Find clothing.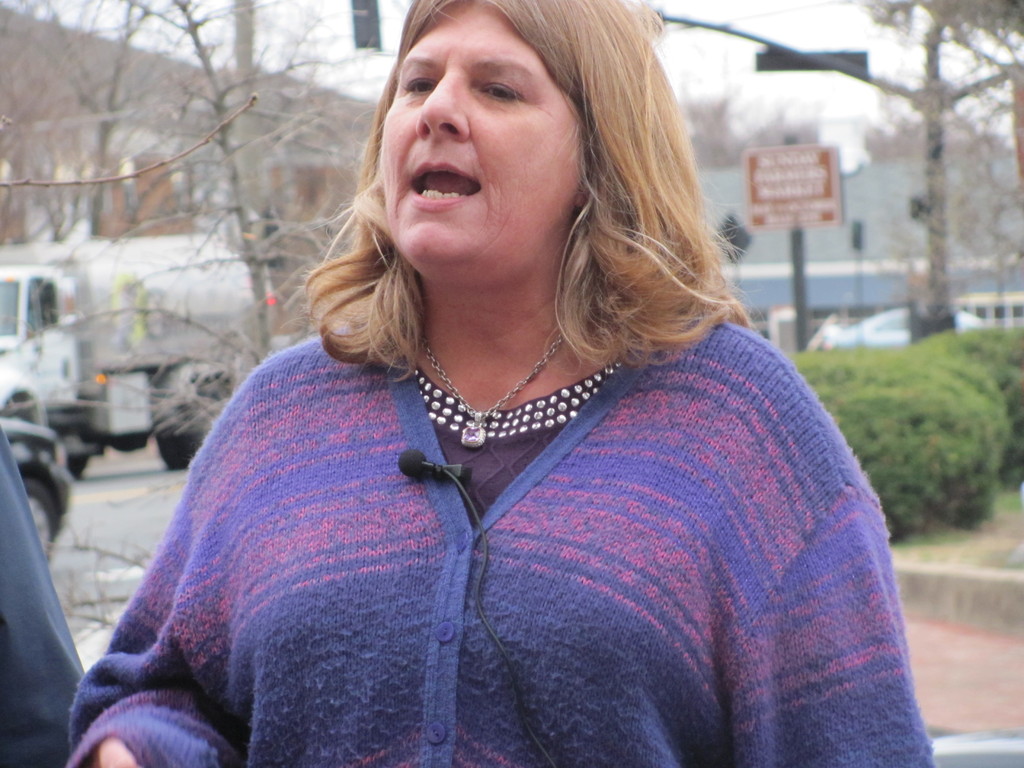
104 274 915 742.
